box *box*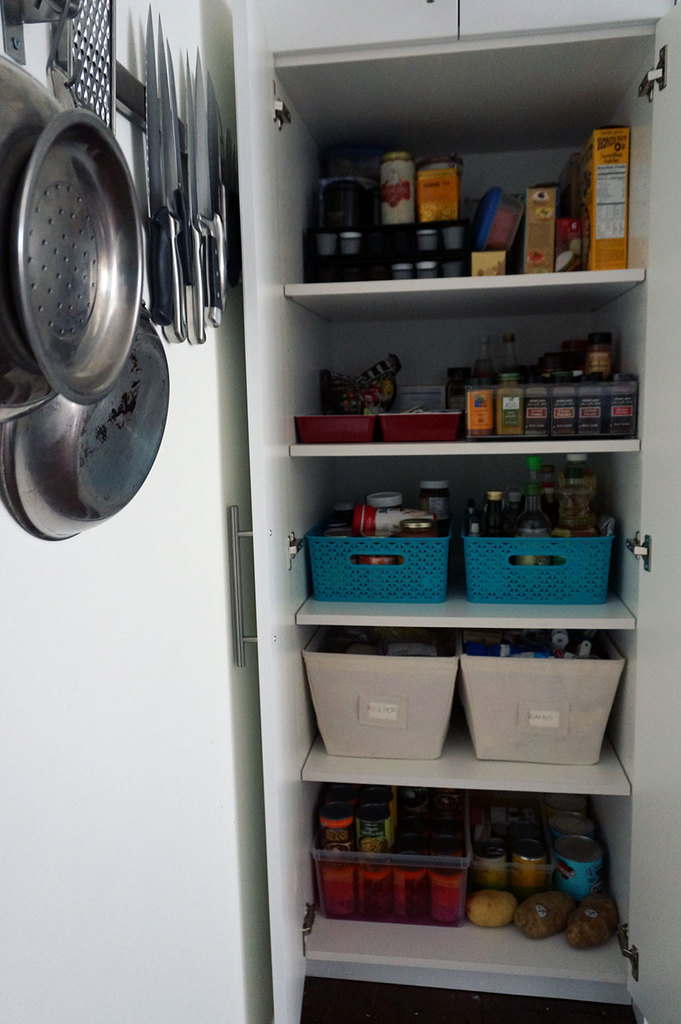
[460, 633, 626, 763]
